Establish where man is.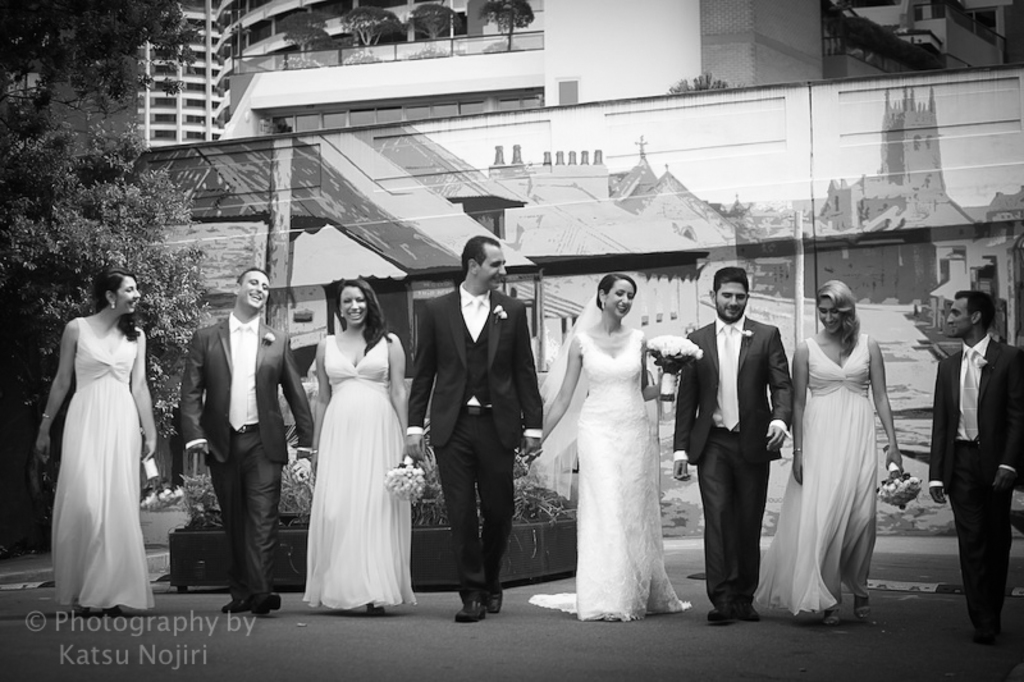
Established at <box>662,260,795,627</box>.
